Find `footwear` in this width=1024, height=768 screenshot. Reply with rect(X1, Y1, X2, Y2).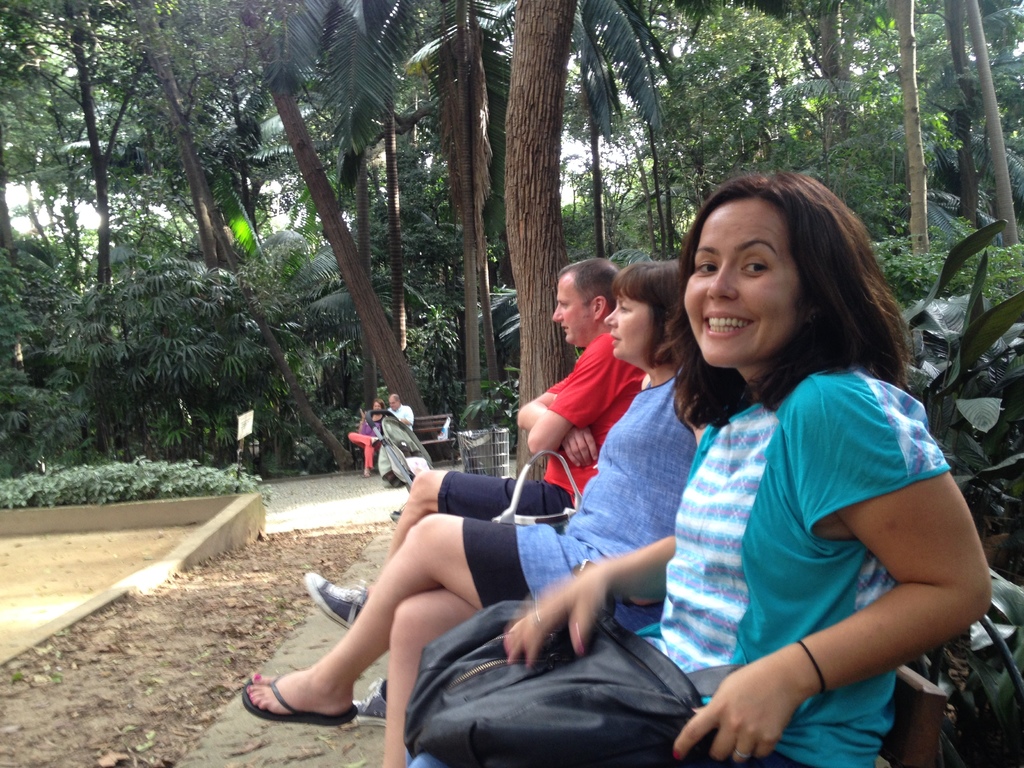
rect(318, 680, 388, 732).
